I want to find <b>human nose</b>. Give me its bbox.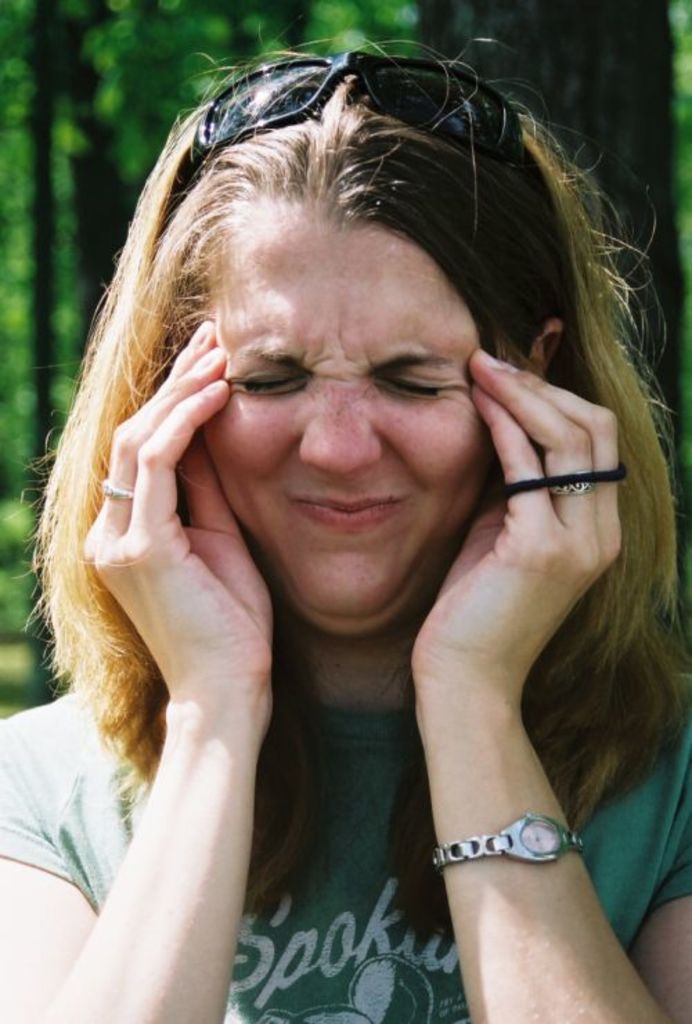
{"left": 299, "top": 378, "right": 385, "bottom": 475}.
